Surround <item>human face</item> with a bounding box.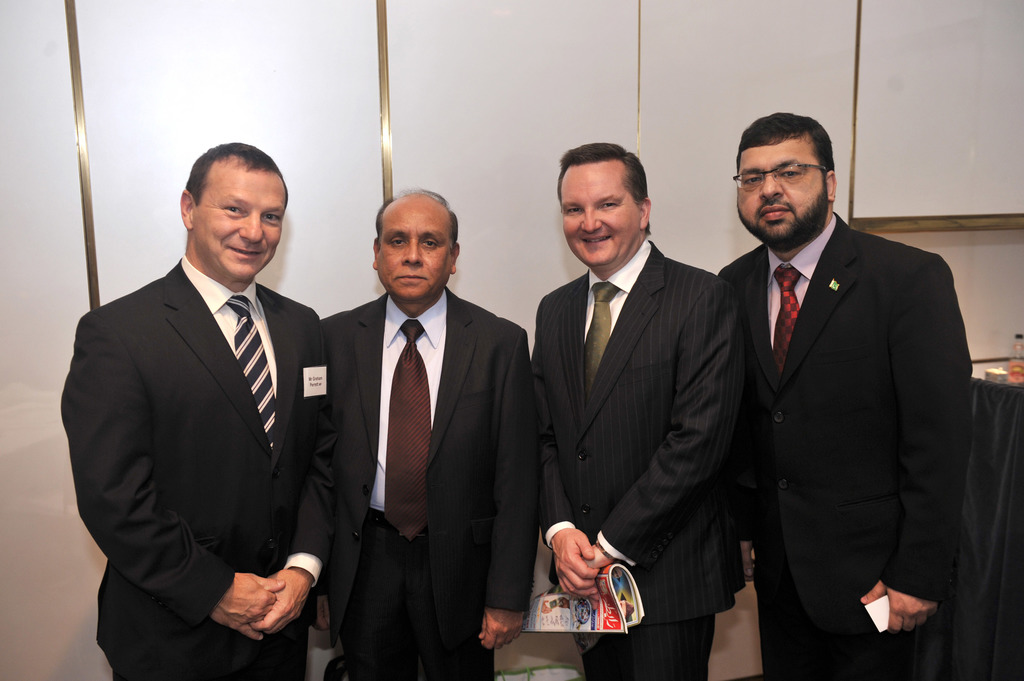
{"left": 559, "top": 166, "right": 641, "bottom": 264}.
